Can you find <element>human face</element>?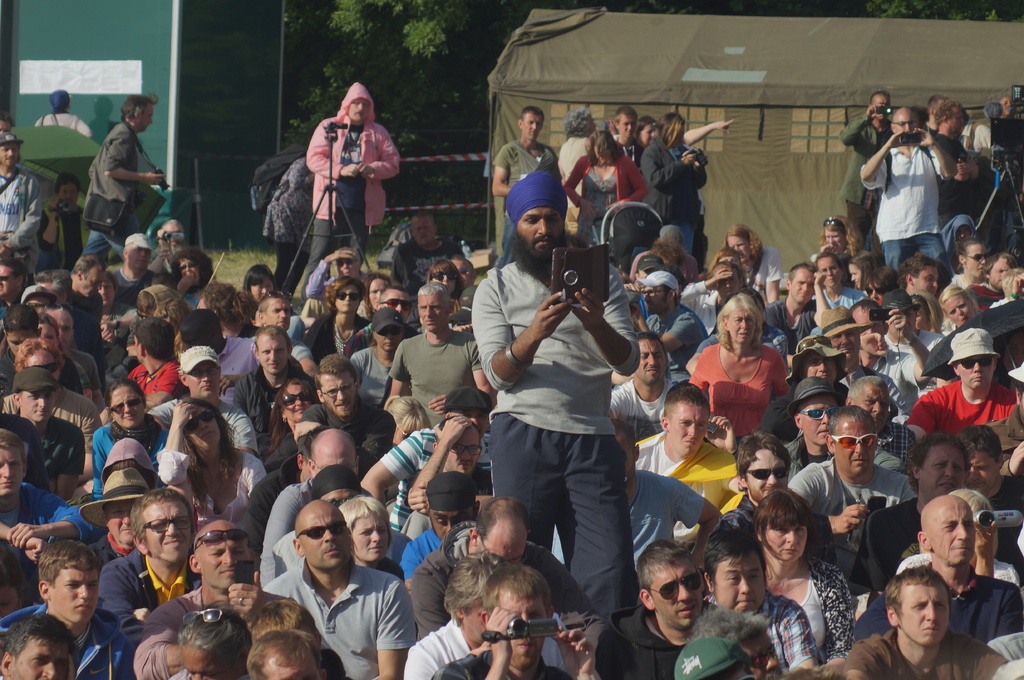
Yes, bounding box: <region>992, 255, 1011, 289</region>.
